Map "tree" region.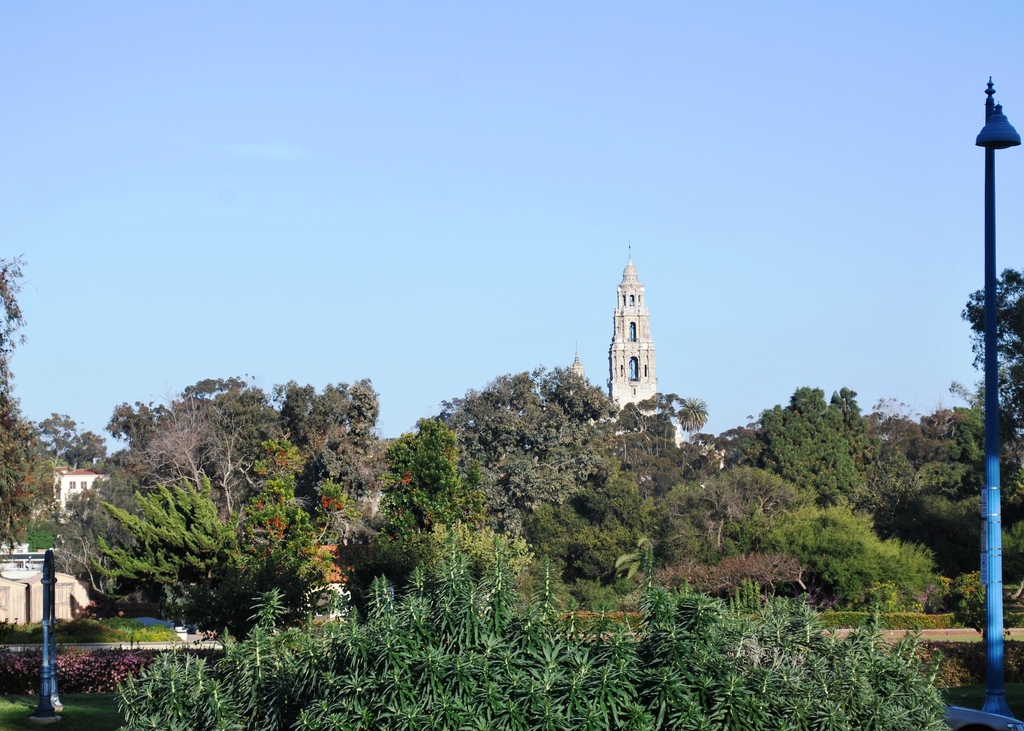
Mapped to 960:265:1023:438.
